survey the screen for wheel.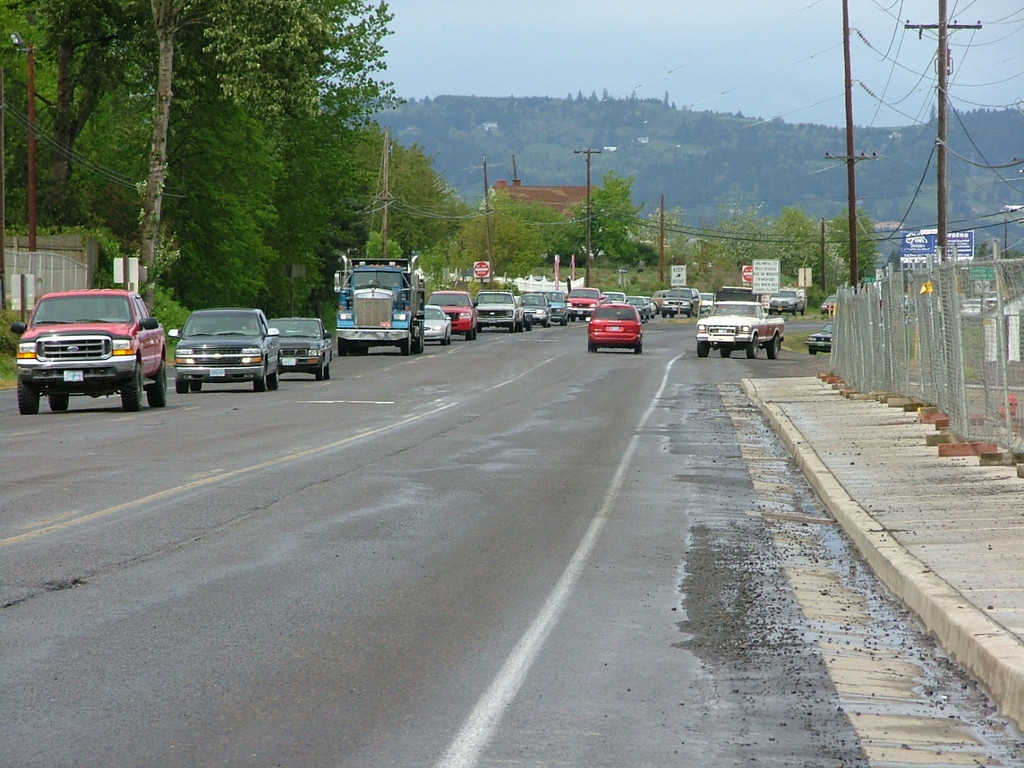
Survey found: crop(634, 342, 644, 354).
